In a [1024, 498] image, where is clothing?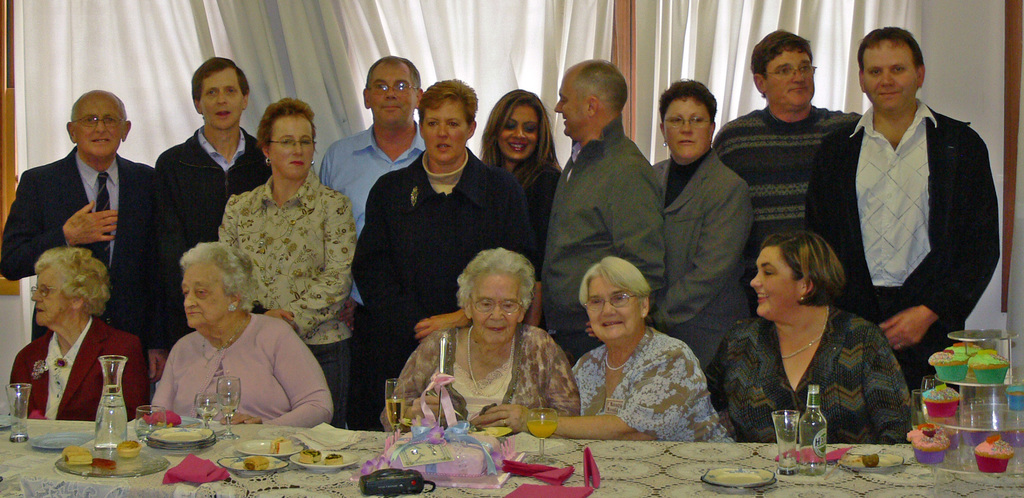
11, 328, 141, 430.
